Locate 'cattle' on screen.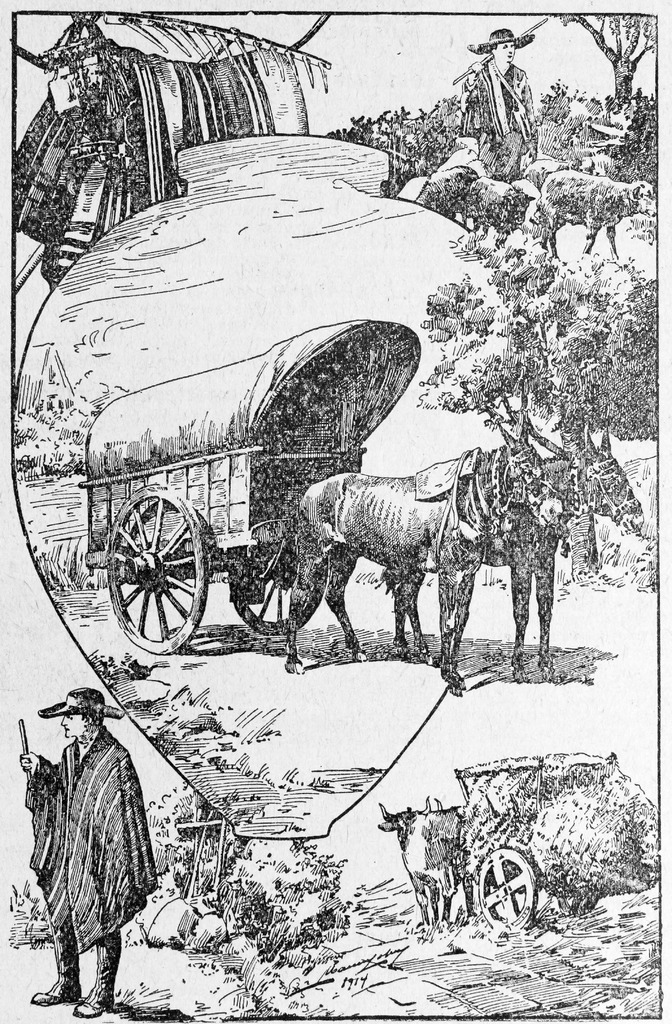
On screen at 272 412 556 686.
